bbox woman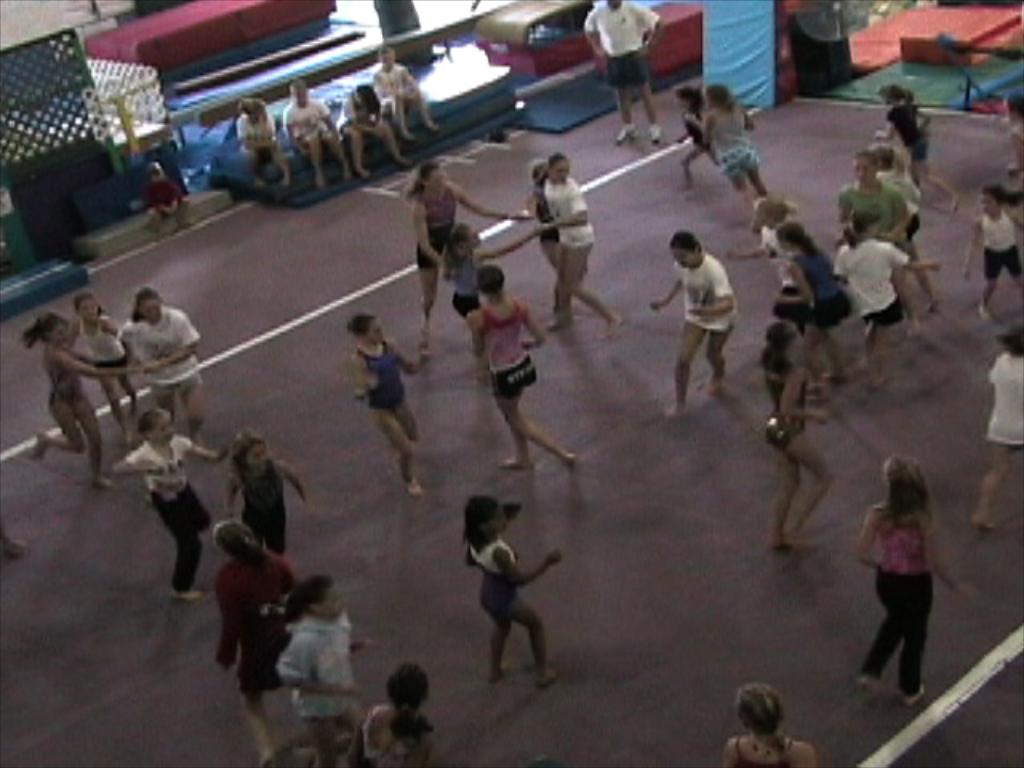
418,160,528,357
